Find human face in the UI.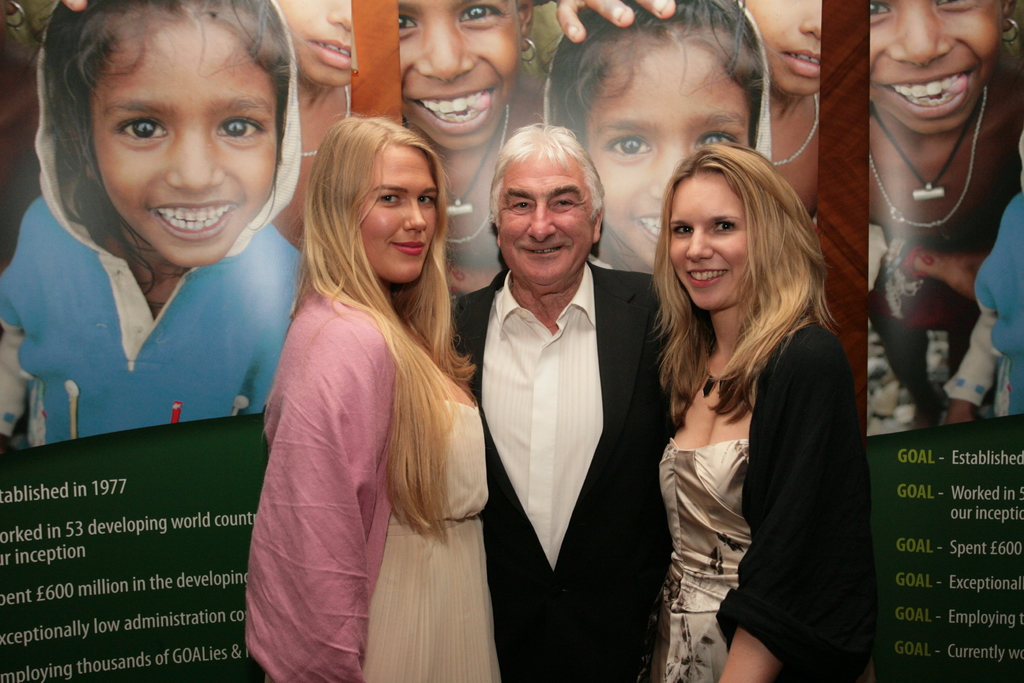
UI element at (734, 0, 834, 101).
